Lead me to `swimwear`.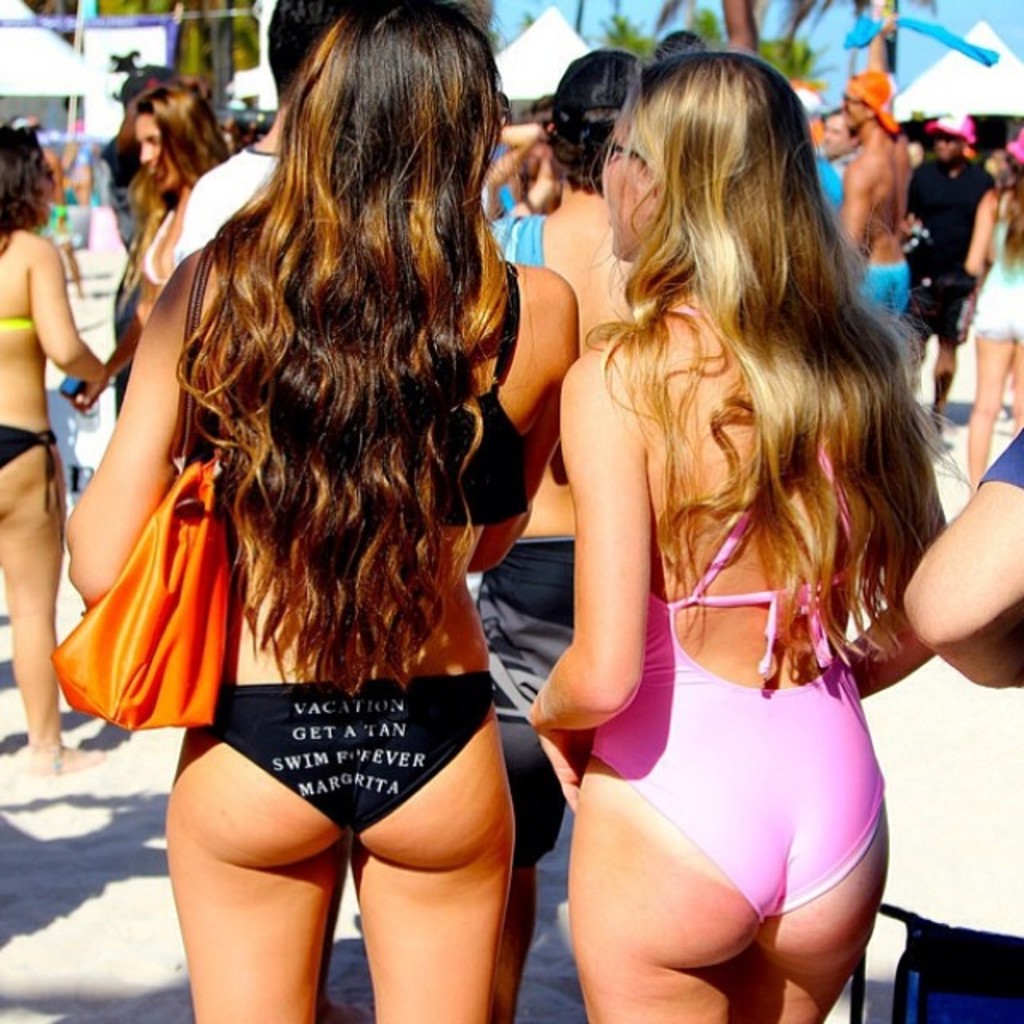
Lead to (x1=586, y1=296, x2=891, y2=936).
